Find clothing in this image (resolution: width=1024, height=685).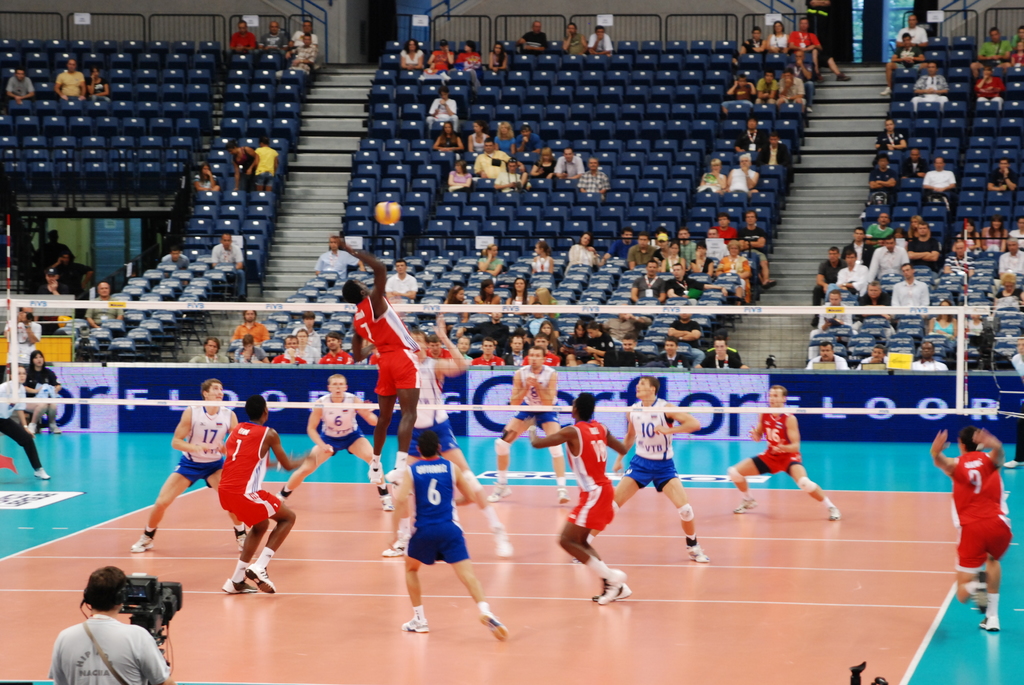
region(842, 240, 871, 259).
